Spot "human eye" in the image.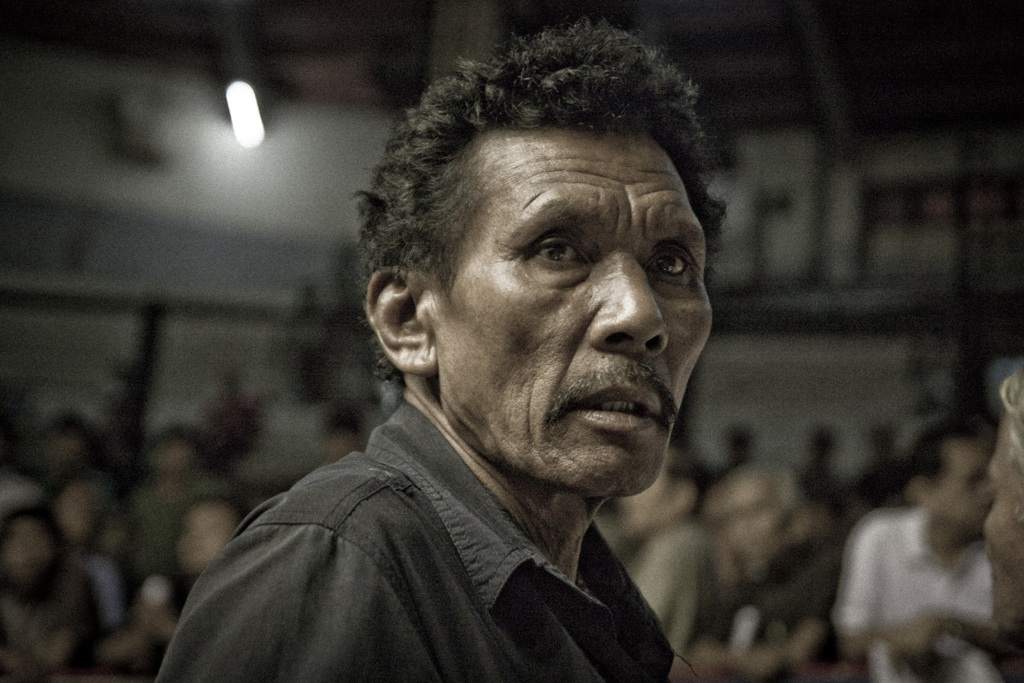
"human eye" found at select_region(632, 243, 693, 290).
